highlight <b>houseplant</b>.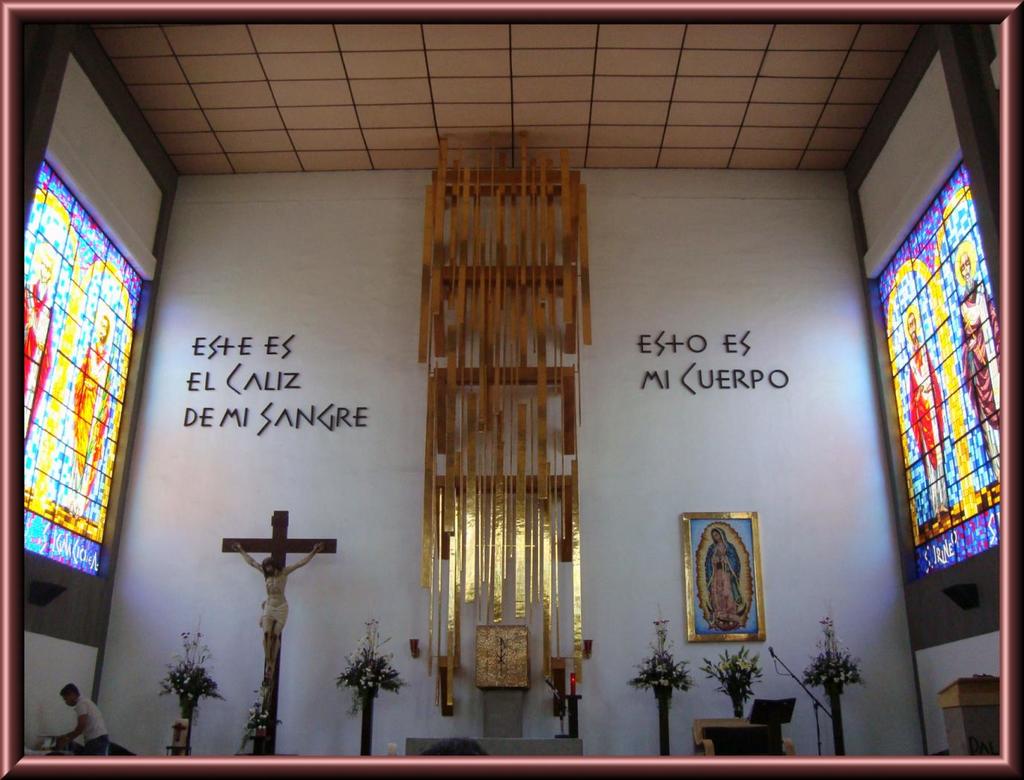
Highlighted region: 235,681,272,758.
